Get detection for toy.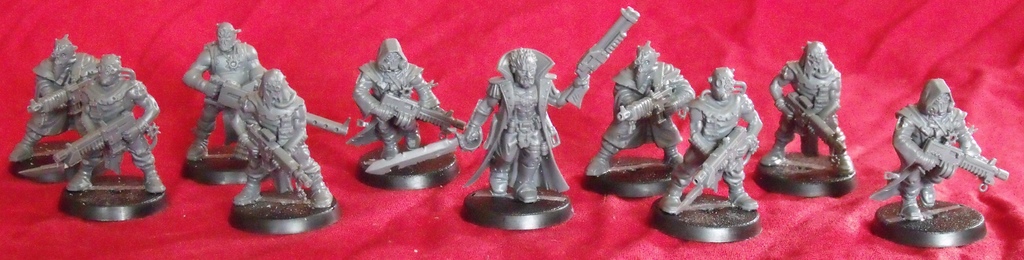
Detection: left=54, top=52, right=168, bottom=227.
